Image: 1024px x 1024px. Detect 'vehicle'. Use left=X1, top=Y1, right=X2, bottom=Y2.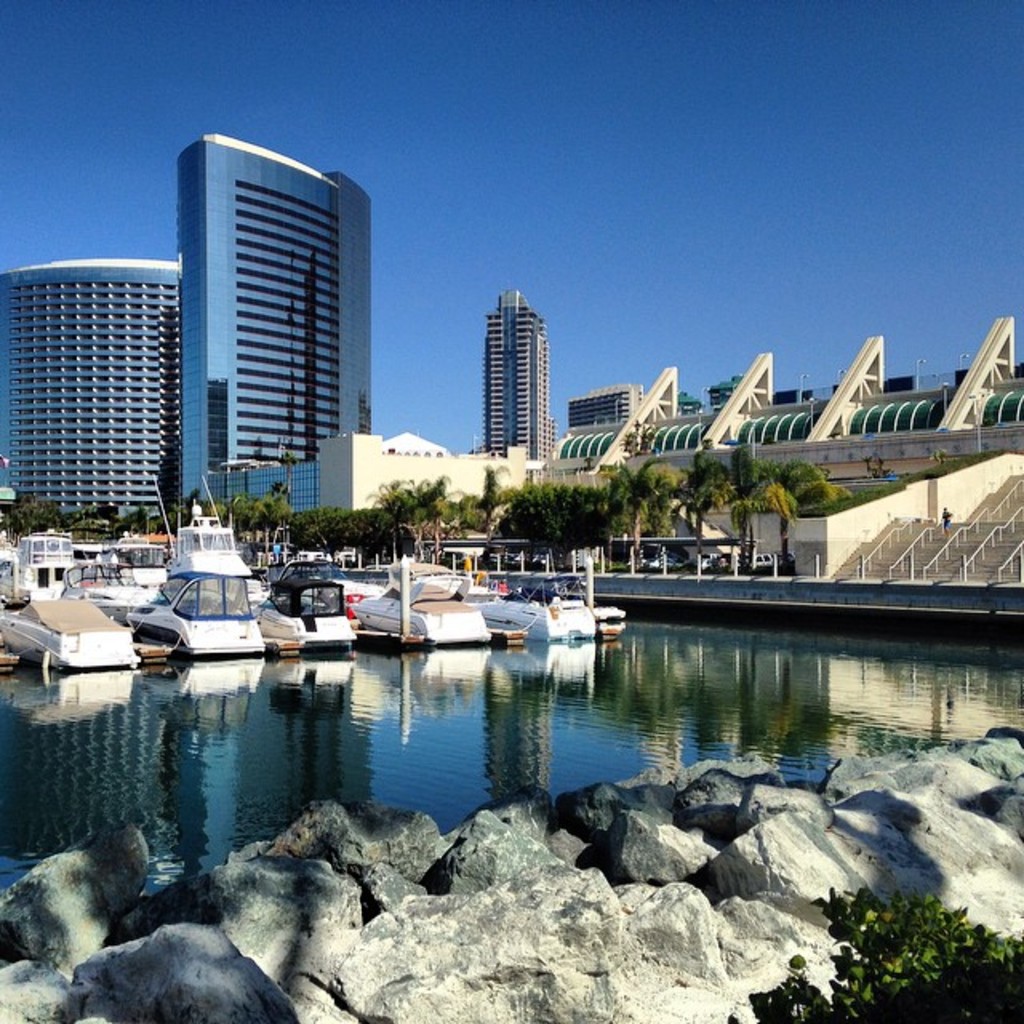
left=122, top=470, right=272, bottom=672.
